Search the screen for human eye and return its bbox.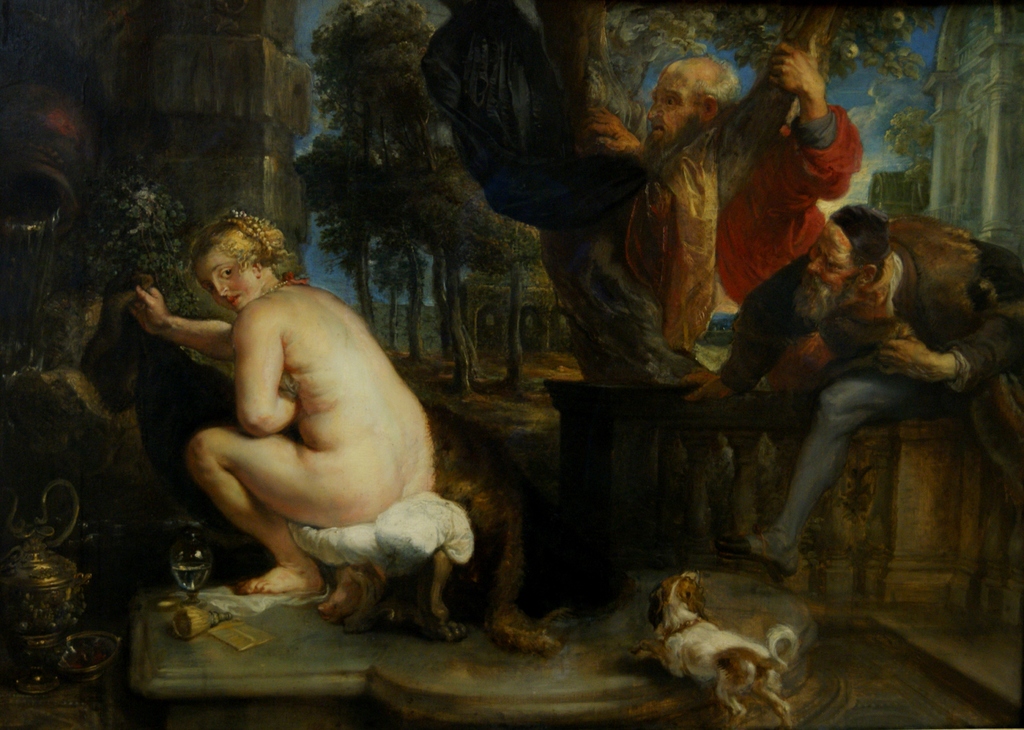
Found: 817/243/824/254.
